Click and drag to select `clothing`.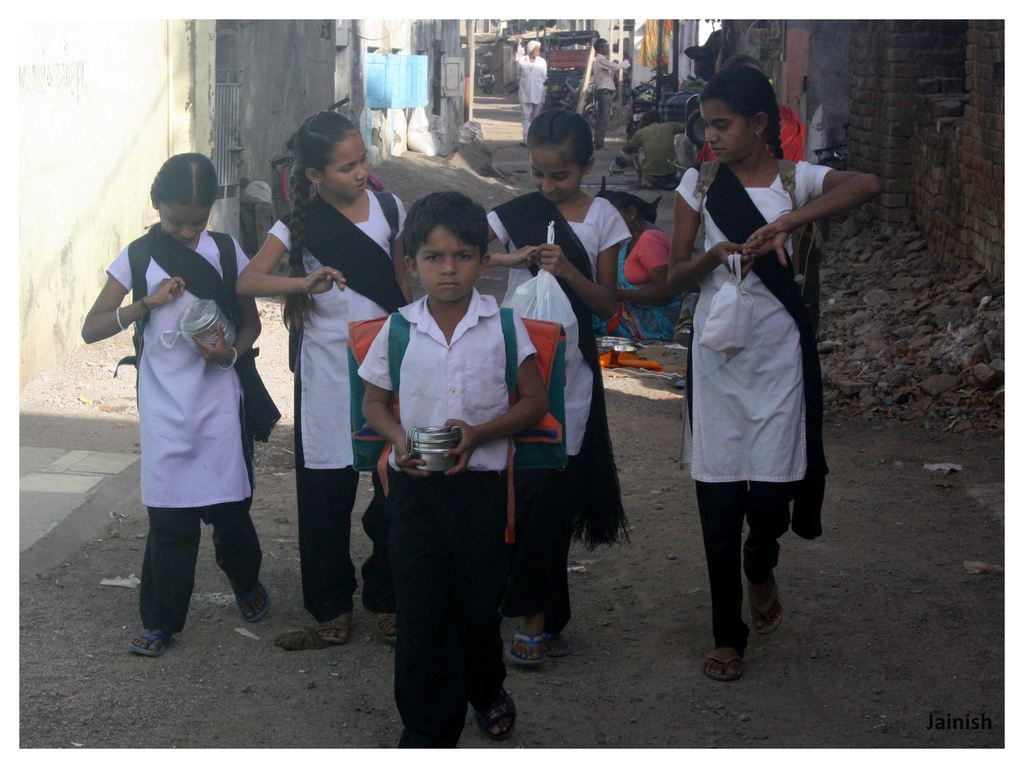
Selection: [x1=266, y1=185, x2=411, y2=626].
